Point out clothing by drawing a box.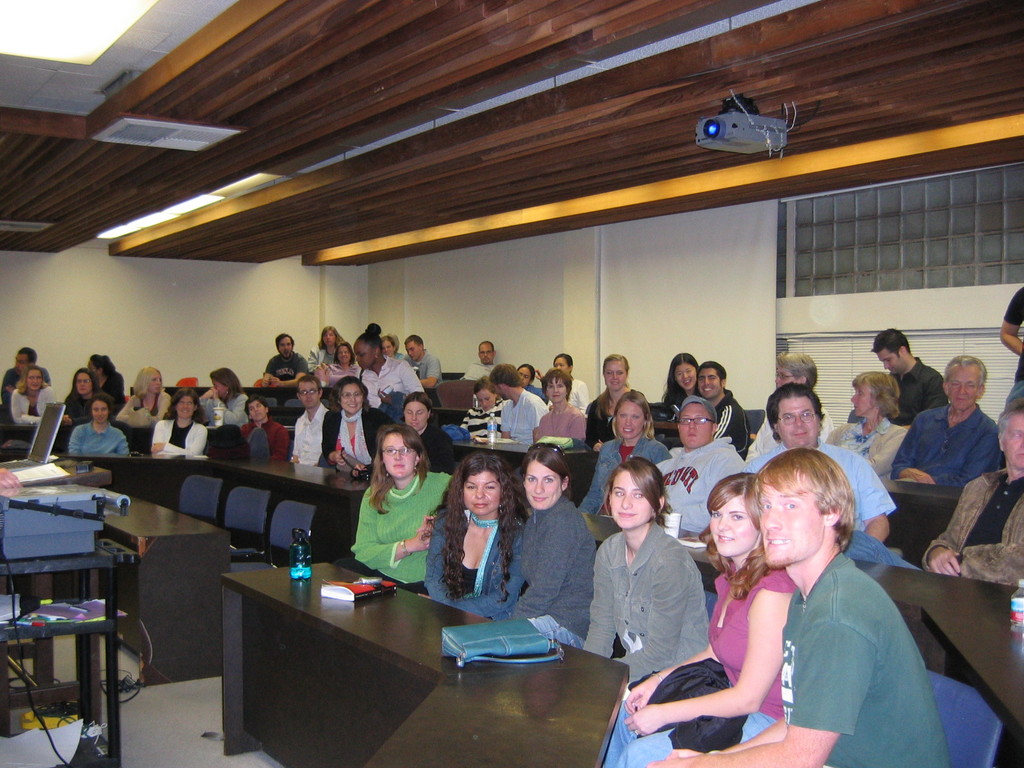
(x1=361, y1=353, x2=426, y2=424).
